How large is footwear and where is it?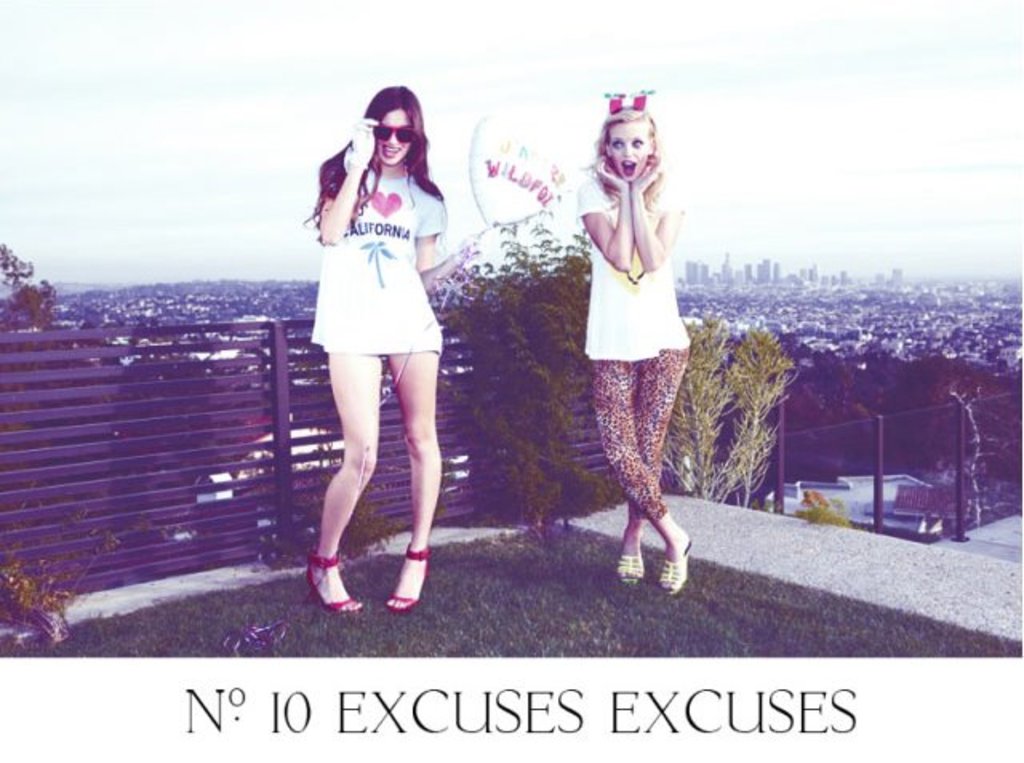
Bounding box: x1=302, y1=549, x2=368, y2=616.
